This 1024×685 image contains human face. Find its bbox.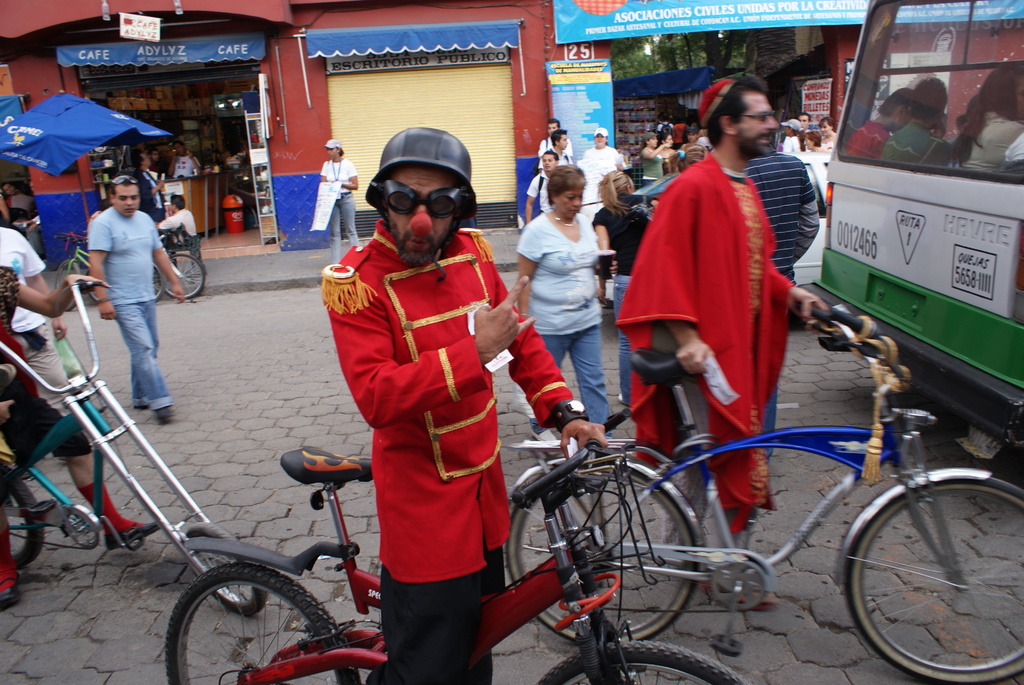
l=111, t=184, r=138, b=217.
